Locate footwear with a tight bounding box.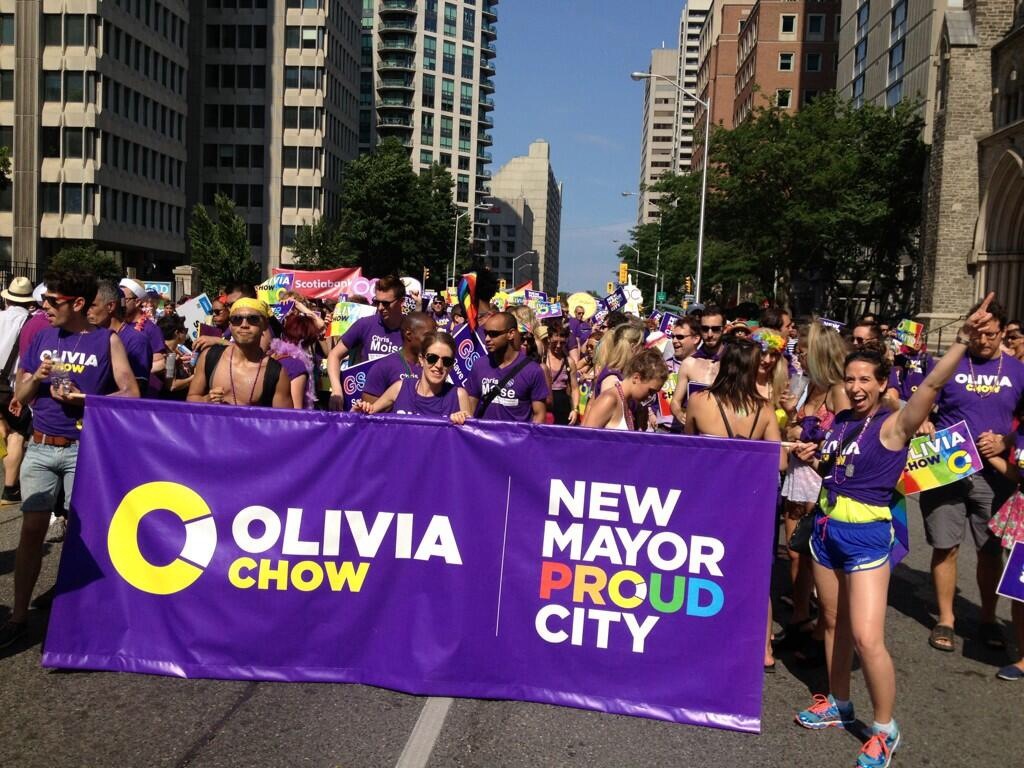
758/660/772/676.
